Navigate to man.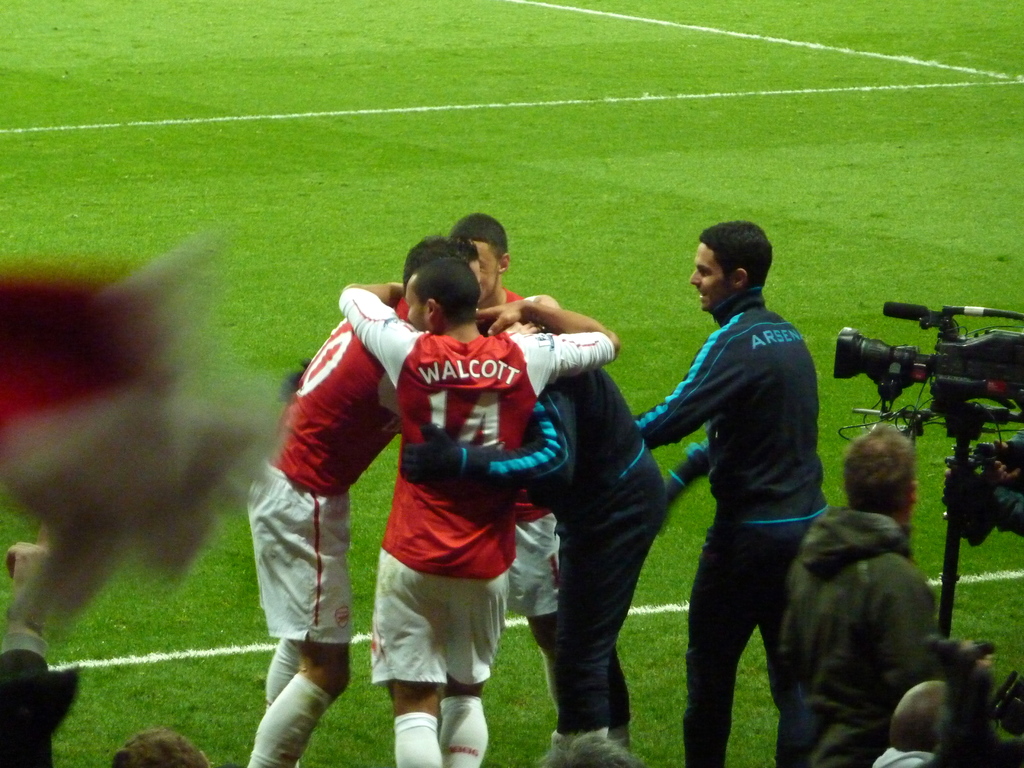
Navigation target: [x1=451, y1=213, x2=564, y2=767].
